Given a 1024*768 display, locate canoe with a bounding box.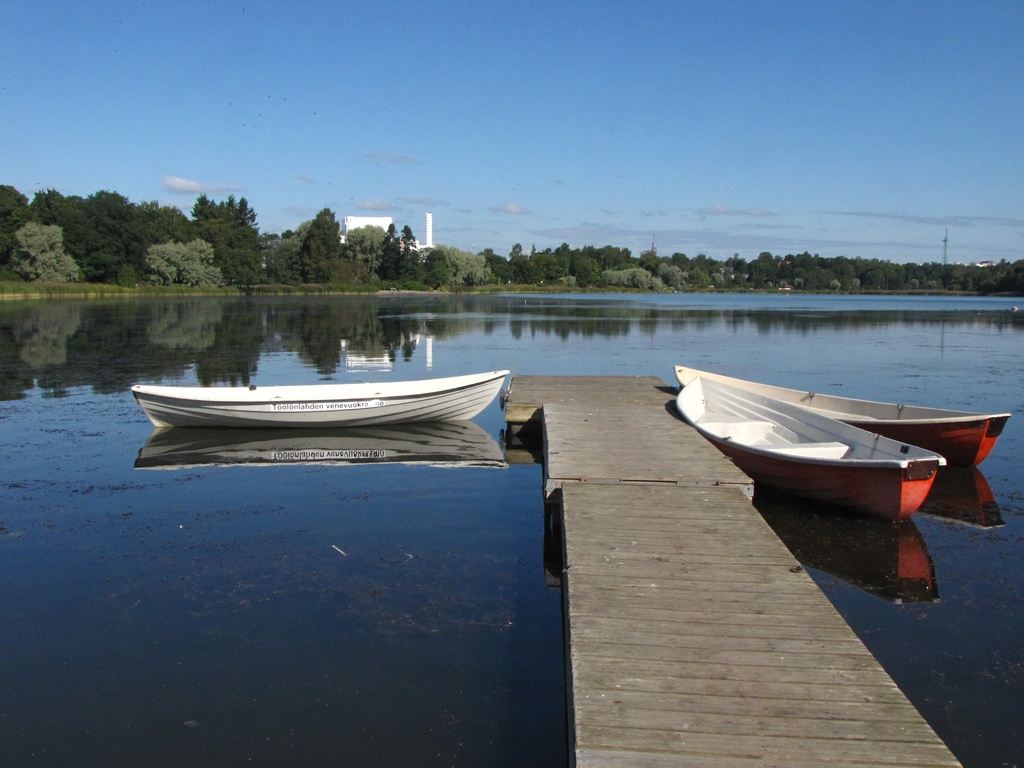
Located: detection(132, 369, 509, 427).
